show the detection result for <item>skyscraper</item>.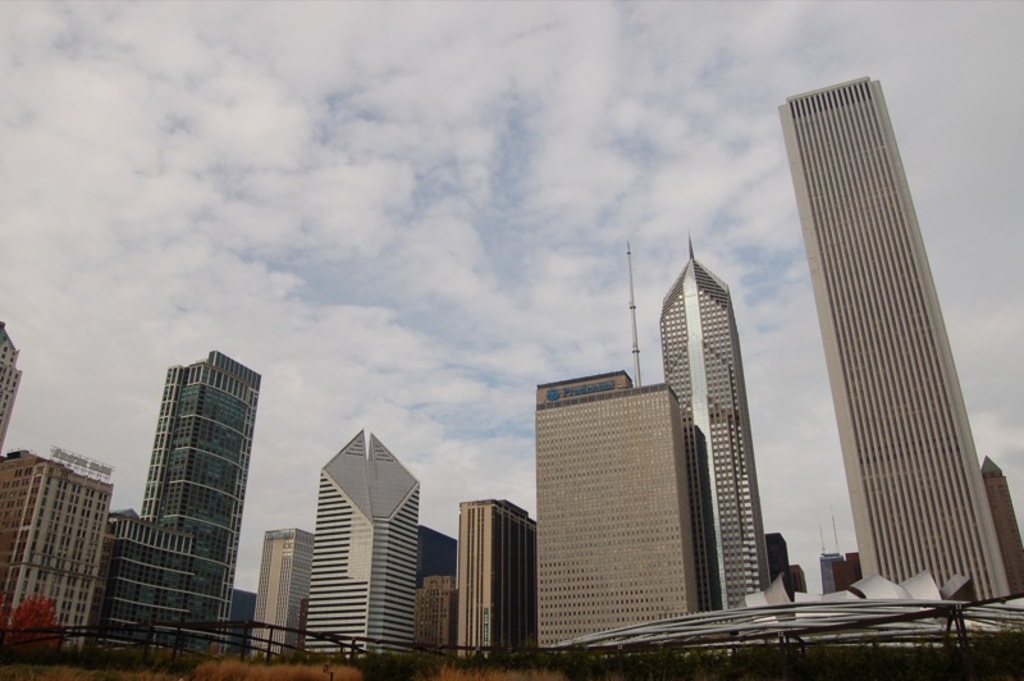
[left=0, top=320, right=23, bottom=457].
